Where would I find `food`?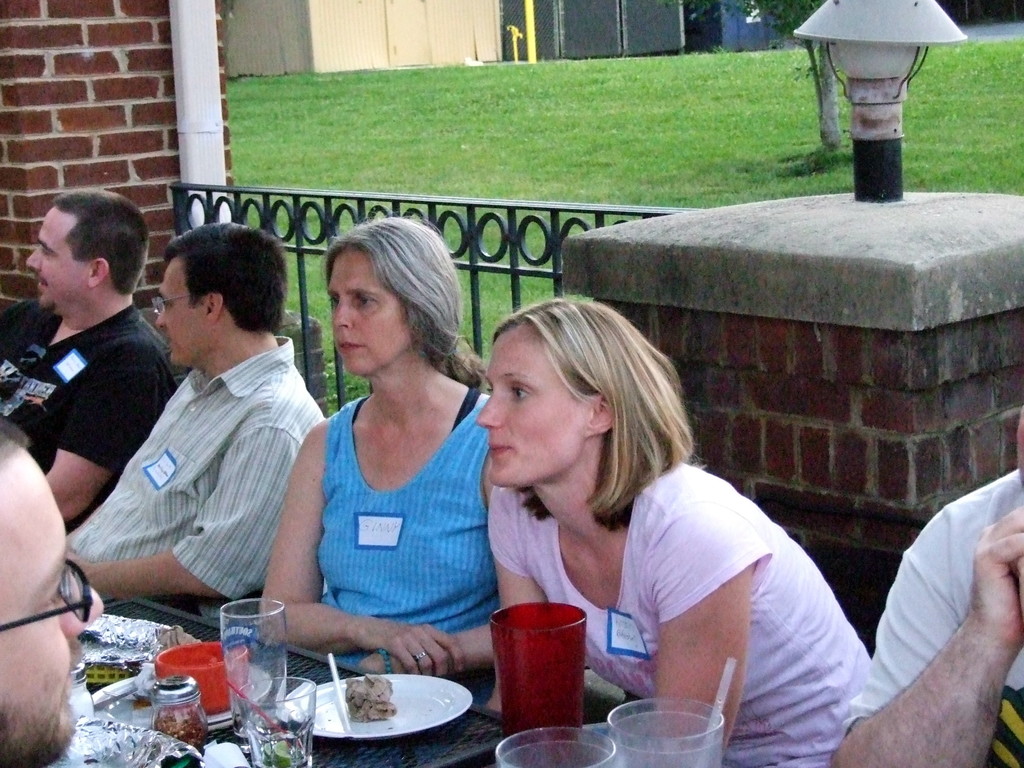
At [343,673,399,720].
